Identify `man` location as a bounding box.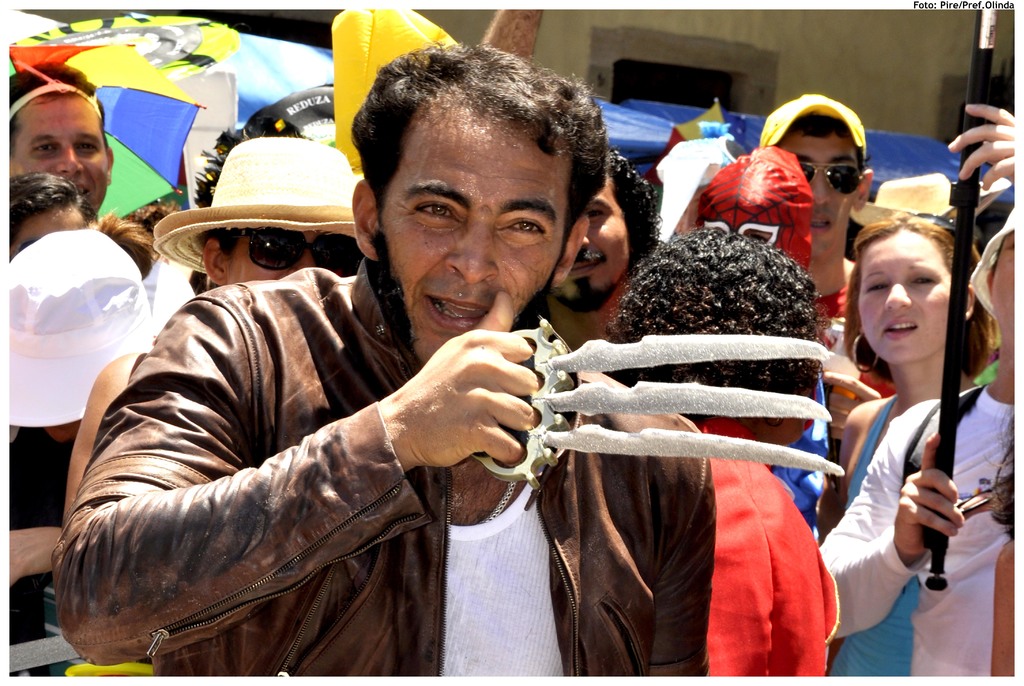
[766,86,897,401].
